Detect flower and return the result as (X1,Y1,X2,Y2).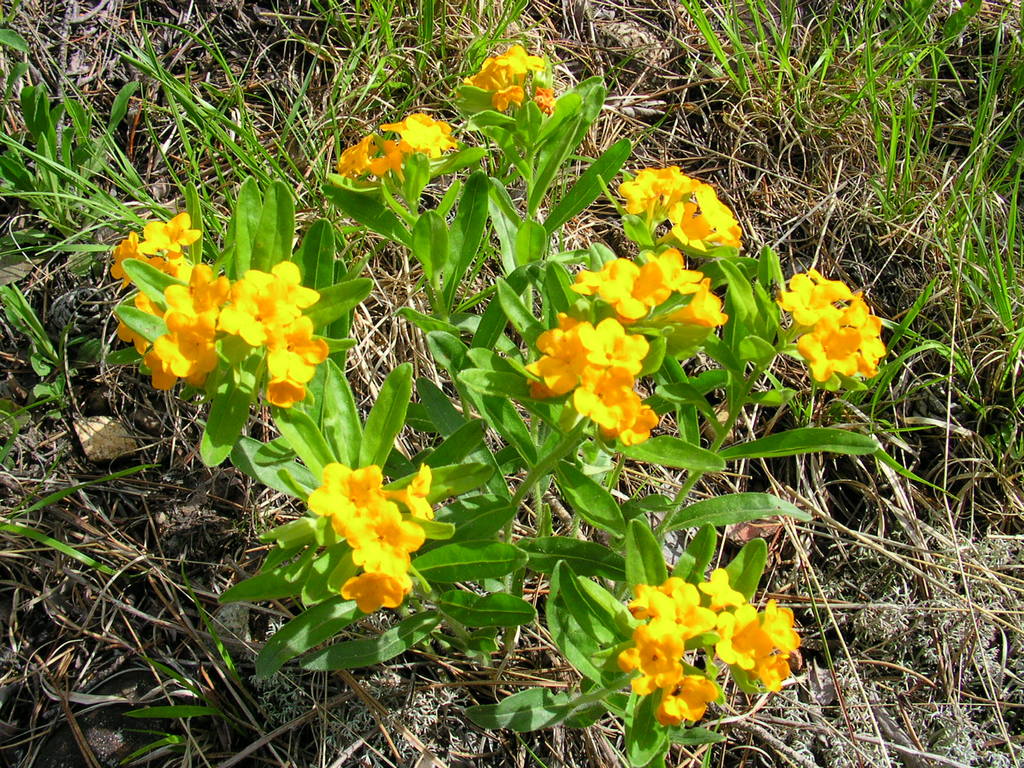
(371,145,413,184).
